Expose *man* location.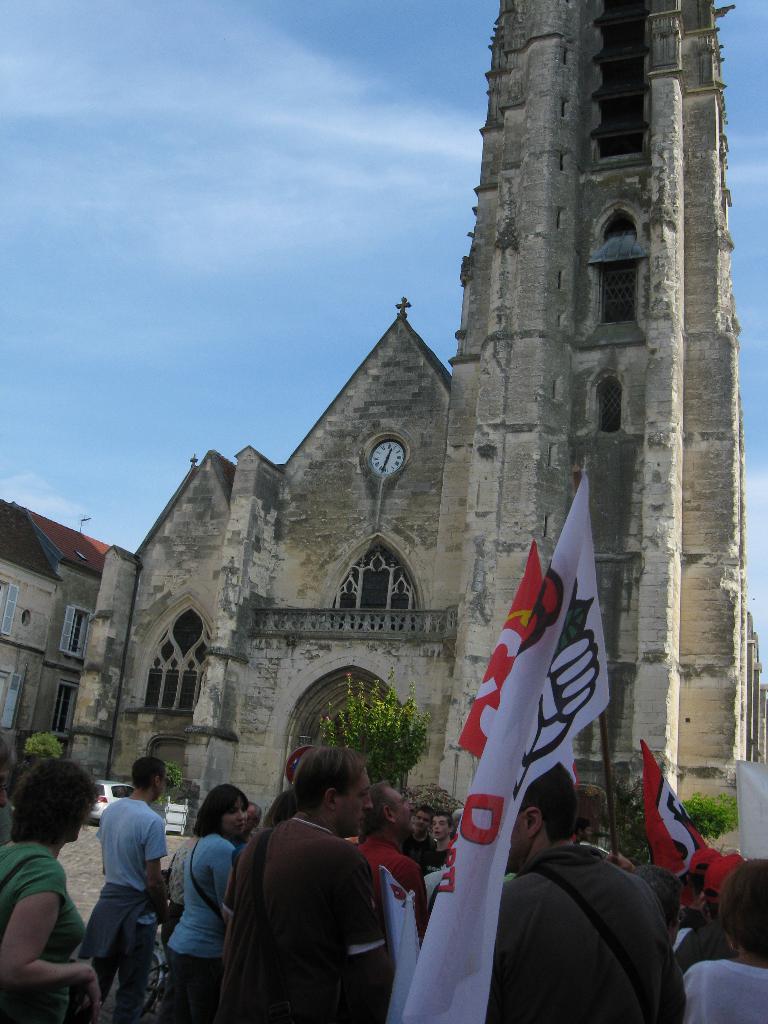
Exposed at <region>72, 753, 172, 1014</region>.
